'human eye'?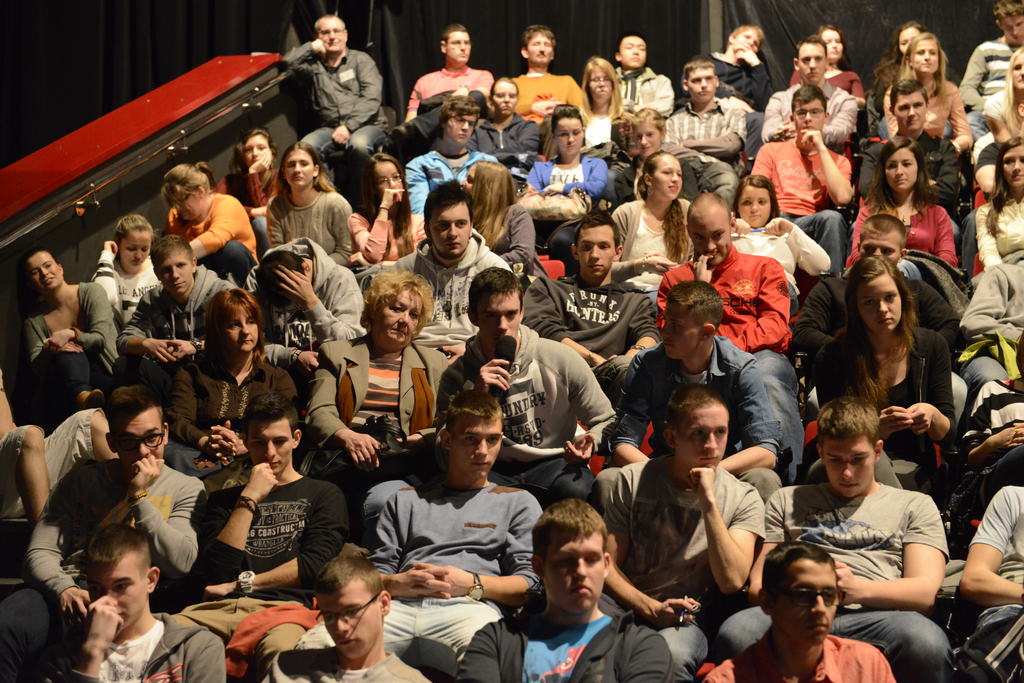
locate(545, 42, 551, 47)
